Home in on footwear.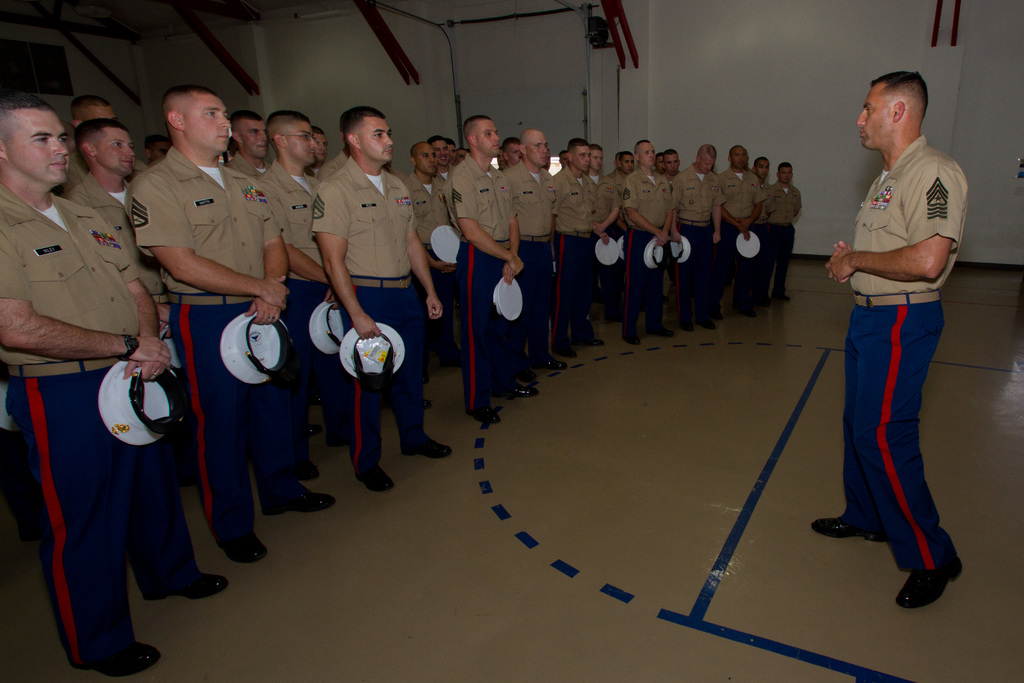
Homed in at BBox(648, 325, 673, 336).
